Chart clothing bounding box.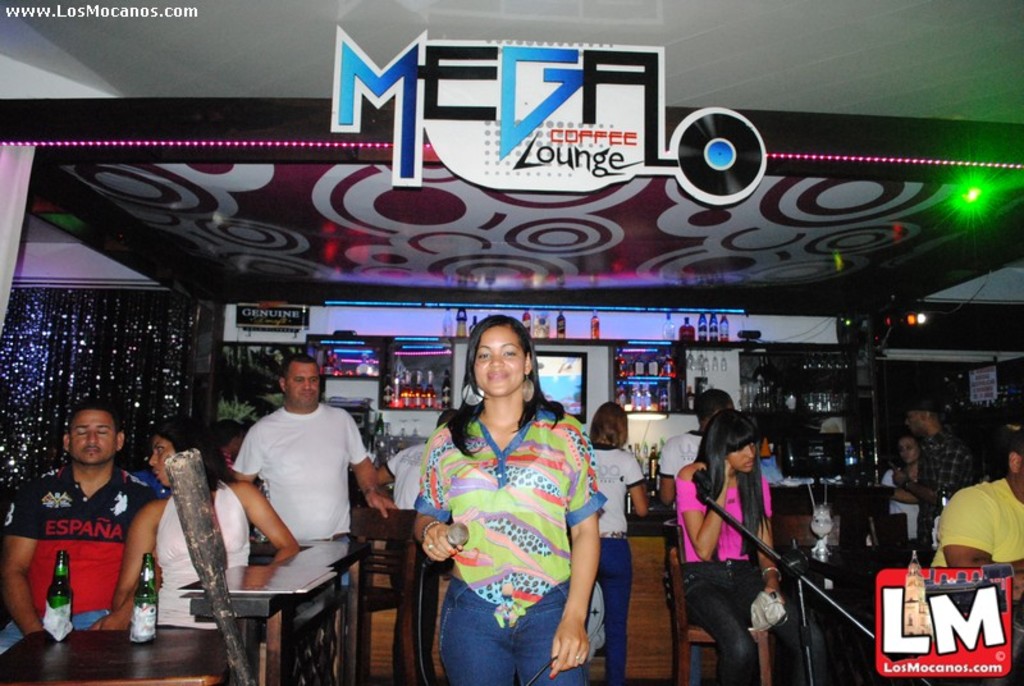
Charted: region(929, 476, 1023, 567).
